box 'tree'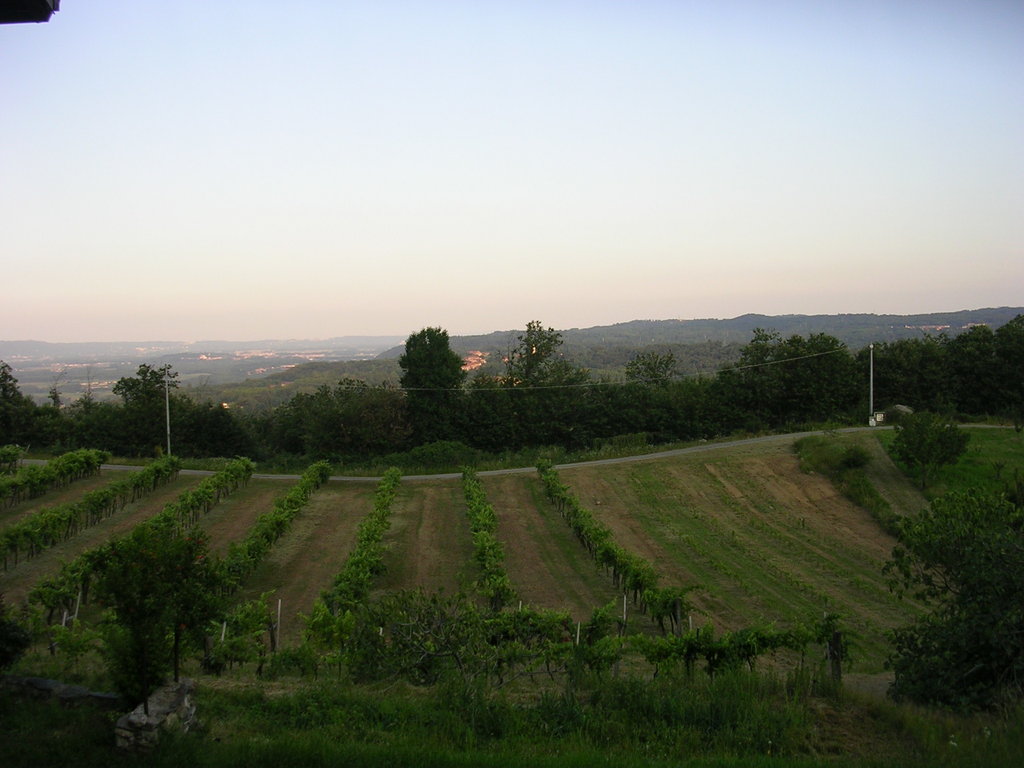
rect(388, 314, 465, 431)
